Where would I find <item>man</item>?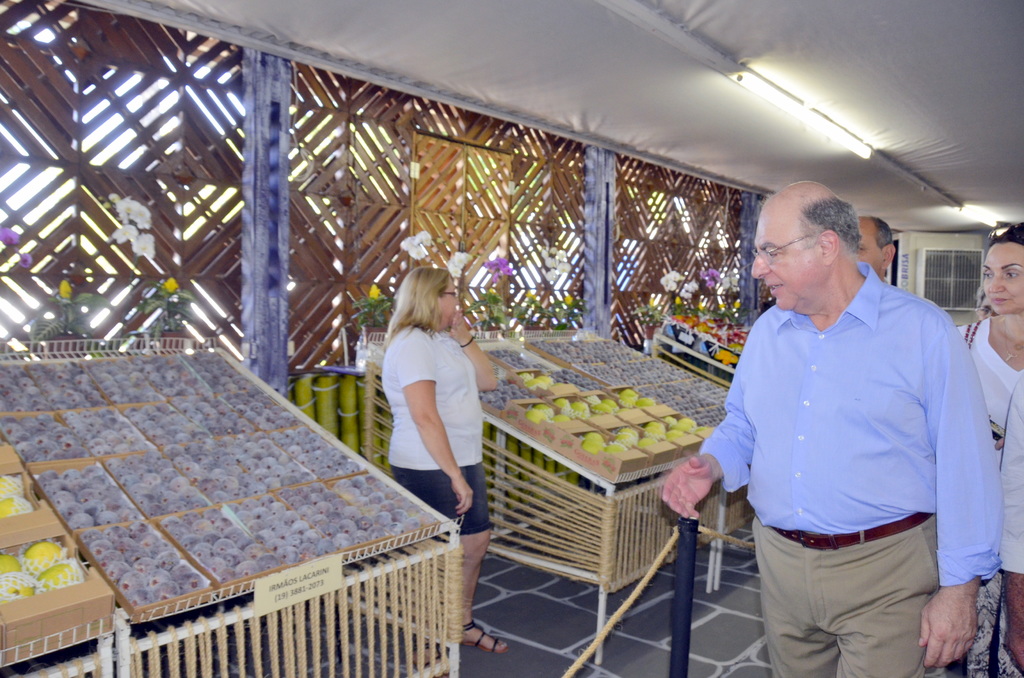
At [left=860, top=218, right=896, bottom=285].
